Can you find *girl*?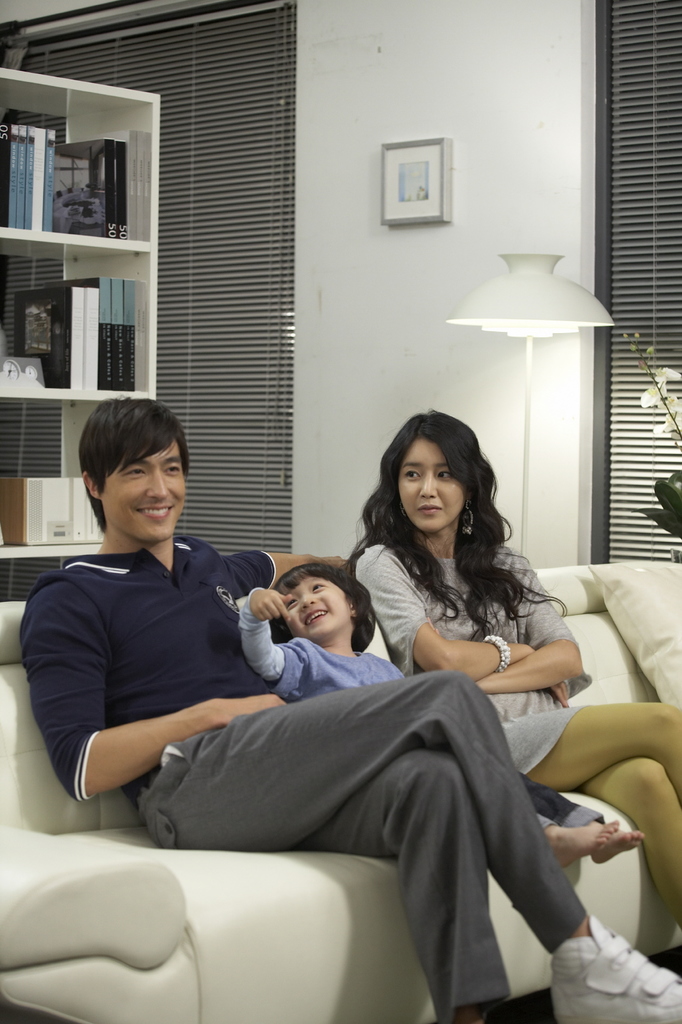
Yes, bounding box: bbox=[237, 554, 644, 865].
